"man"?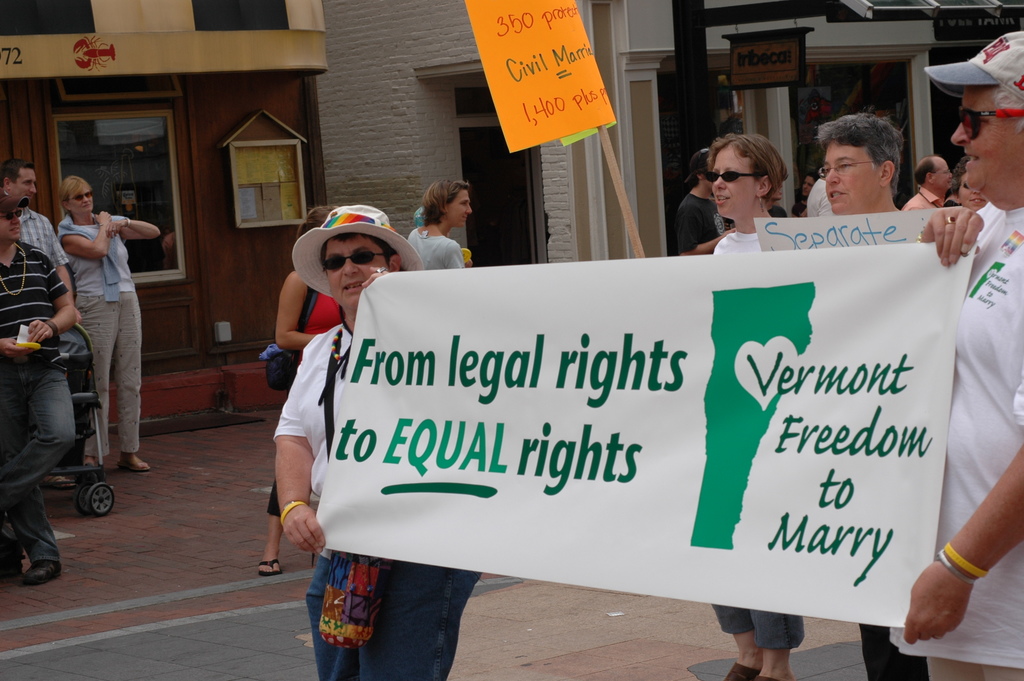
{"x1": 0, "y1": 192, "x2": 88, "y2": 582}
